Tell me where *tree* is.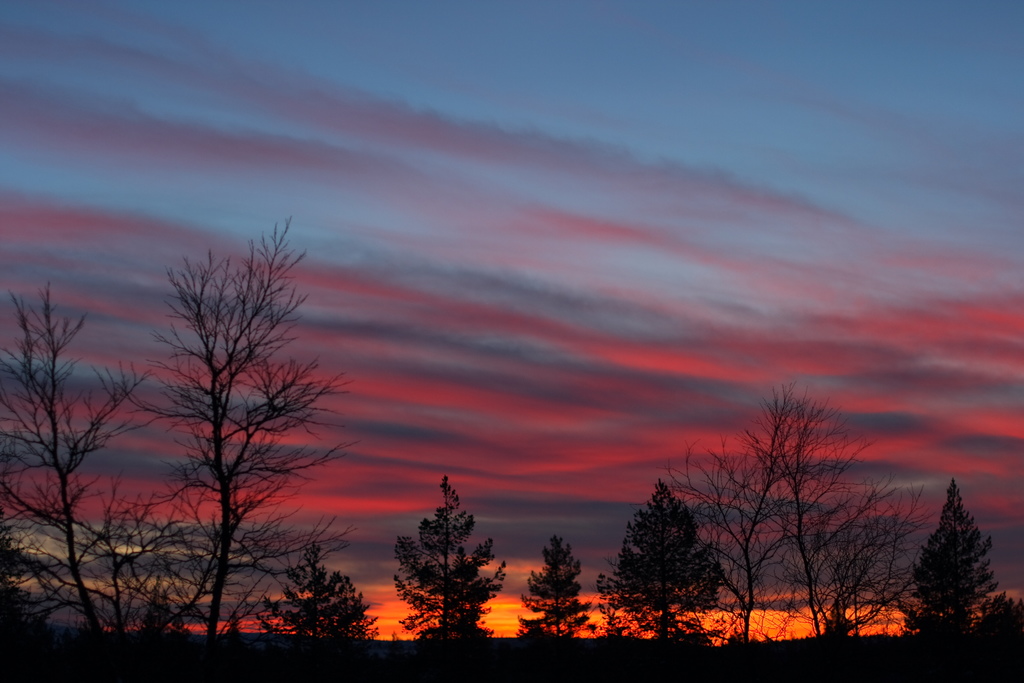
*tree* is at bbox(505, 528, 589, 647).
